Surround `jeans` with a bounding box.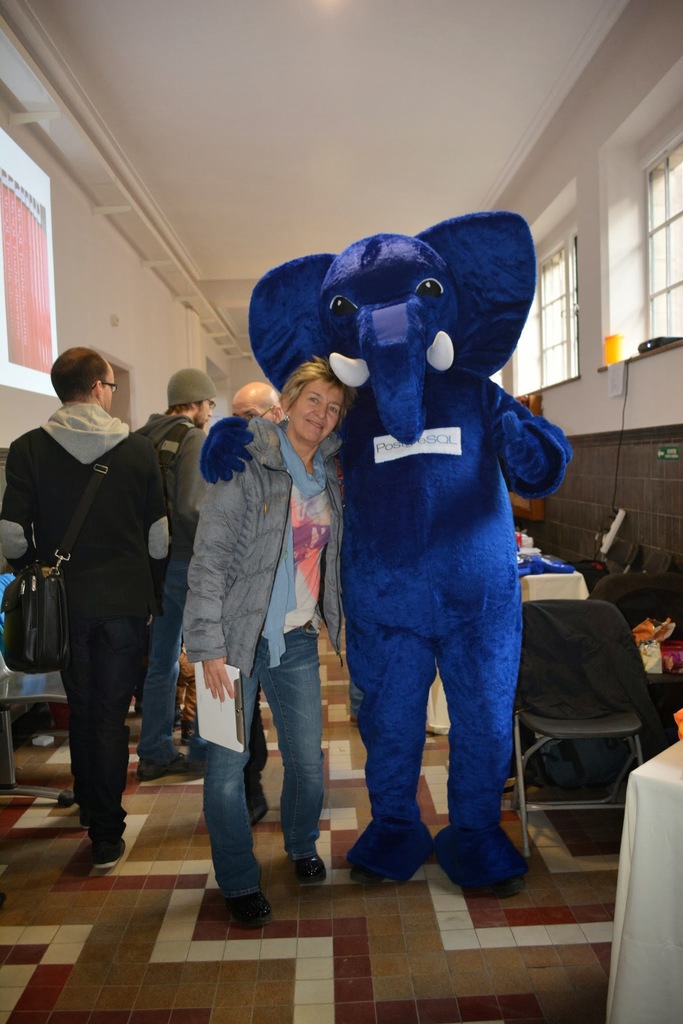
[x1=108, y1=559, x2=192, y2=783].
